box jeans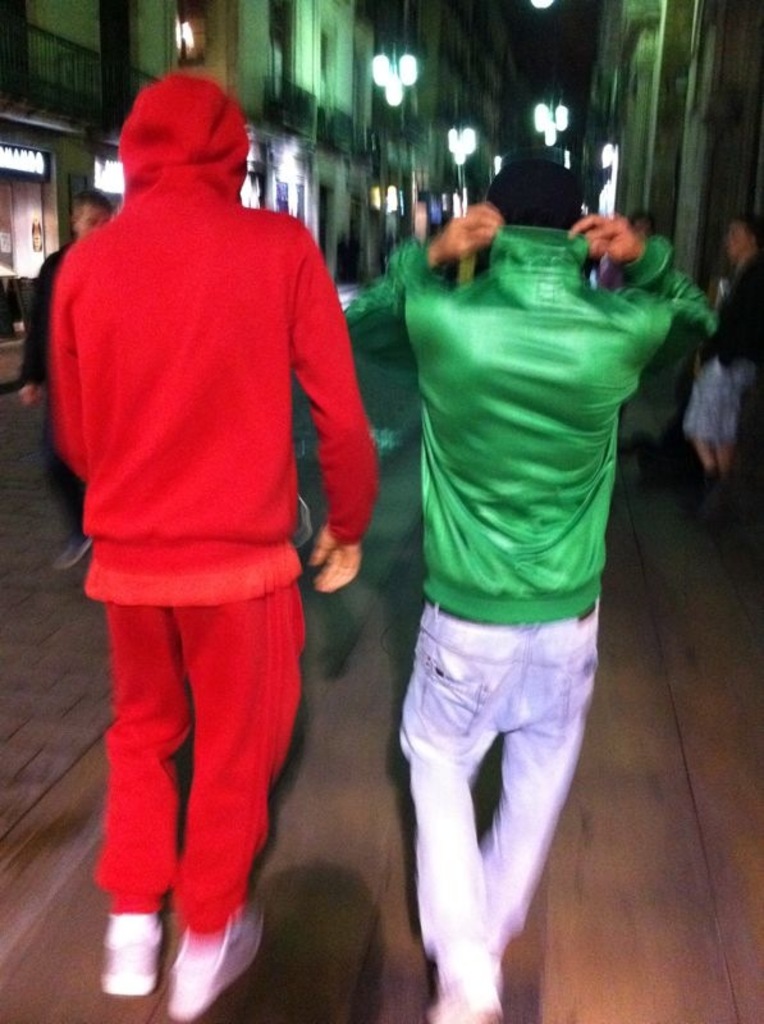
40, 399, 95, 535
